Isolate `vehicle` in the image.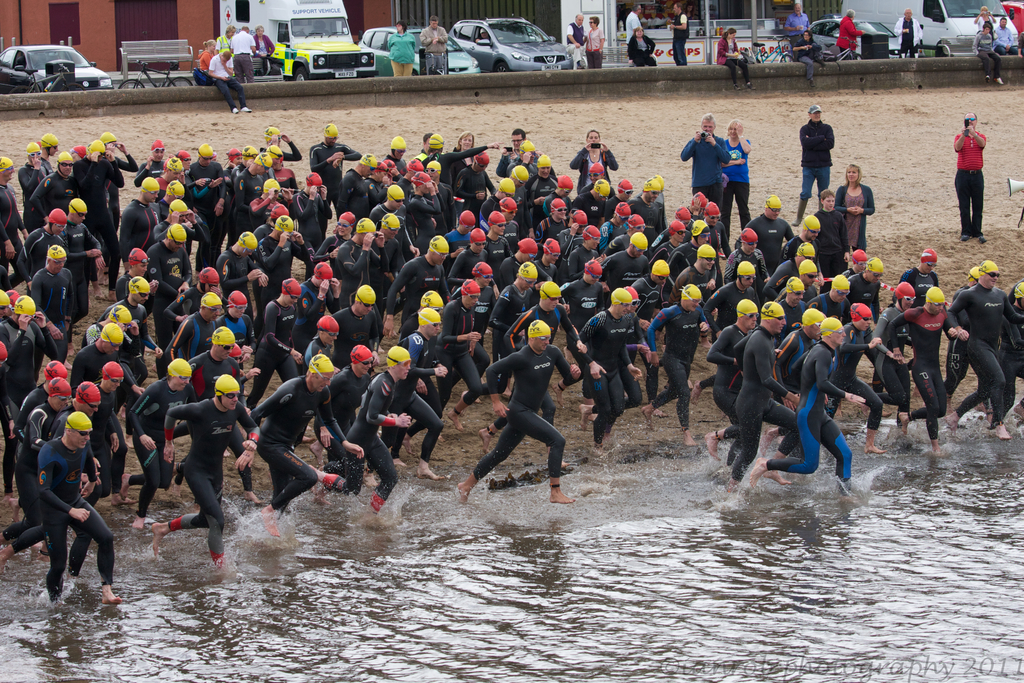
Isolated region: bbox(446, 10, 573, 76).
